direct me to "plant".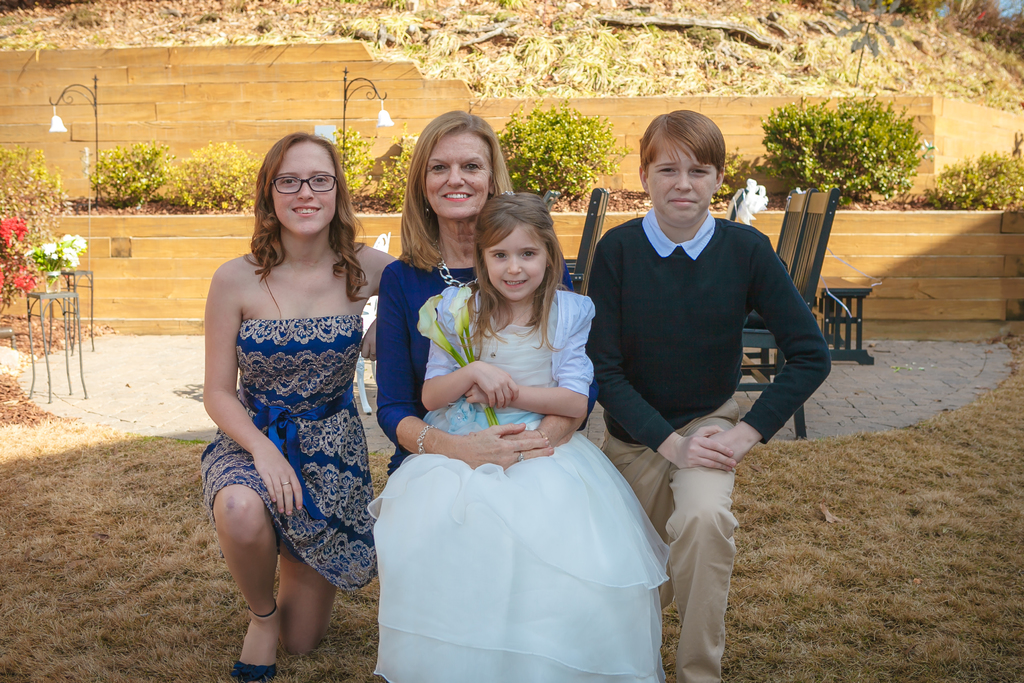
Direction: Rect(0, 0, 1023, 115).
